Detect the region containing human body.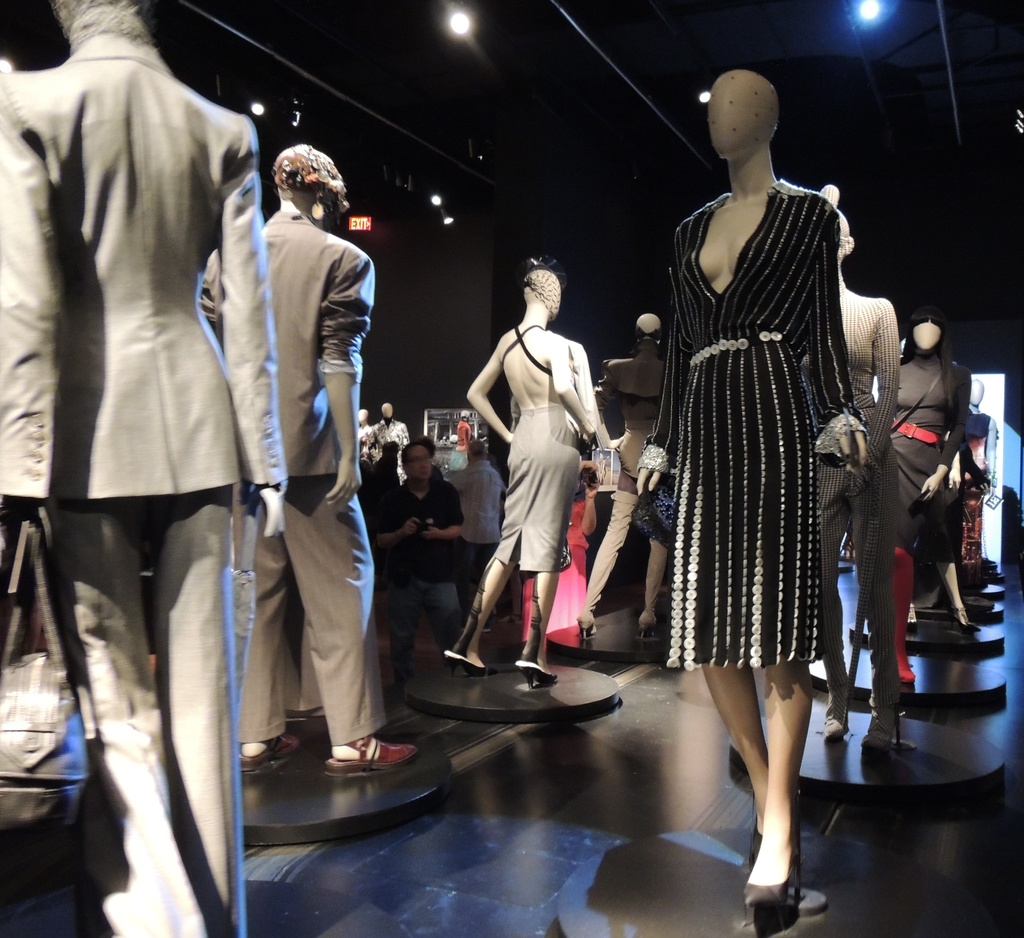
rect(796, 277, 904, 732).
